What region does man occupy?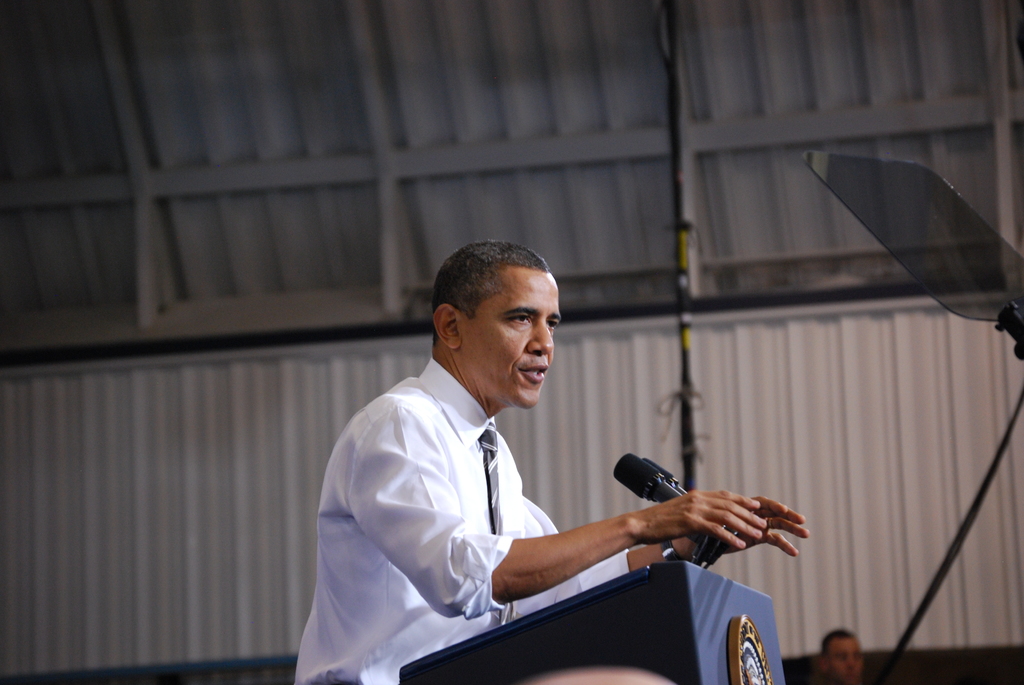
bbox(808, 620, 869, 684).
